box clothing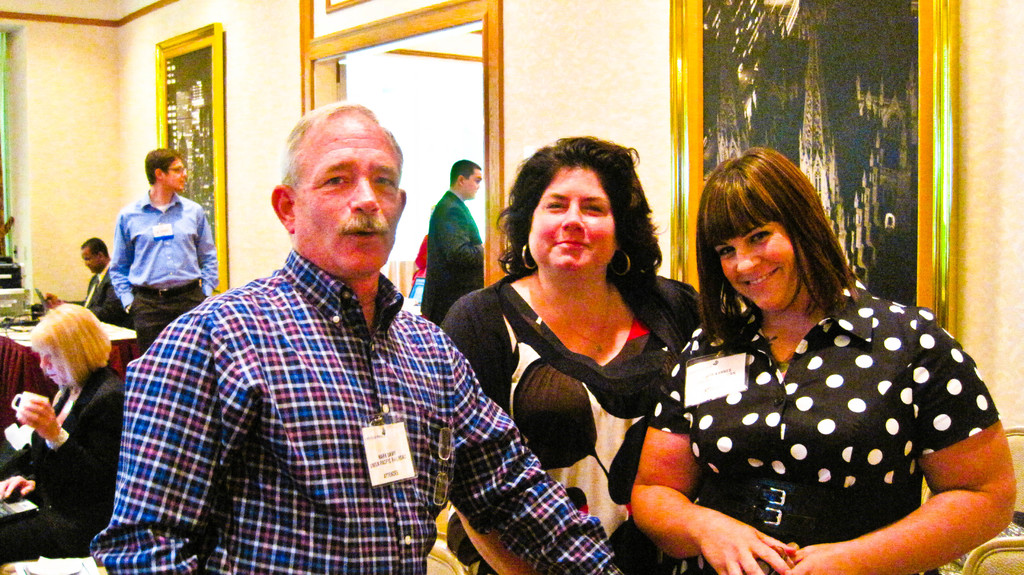
bbox=(420, 187, 486, 323)
